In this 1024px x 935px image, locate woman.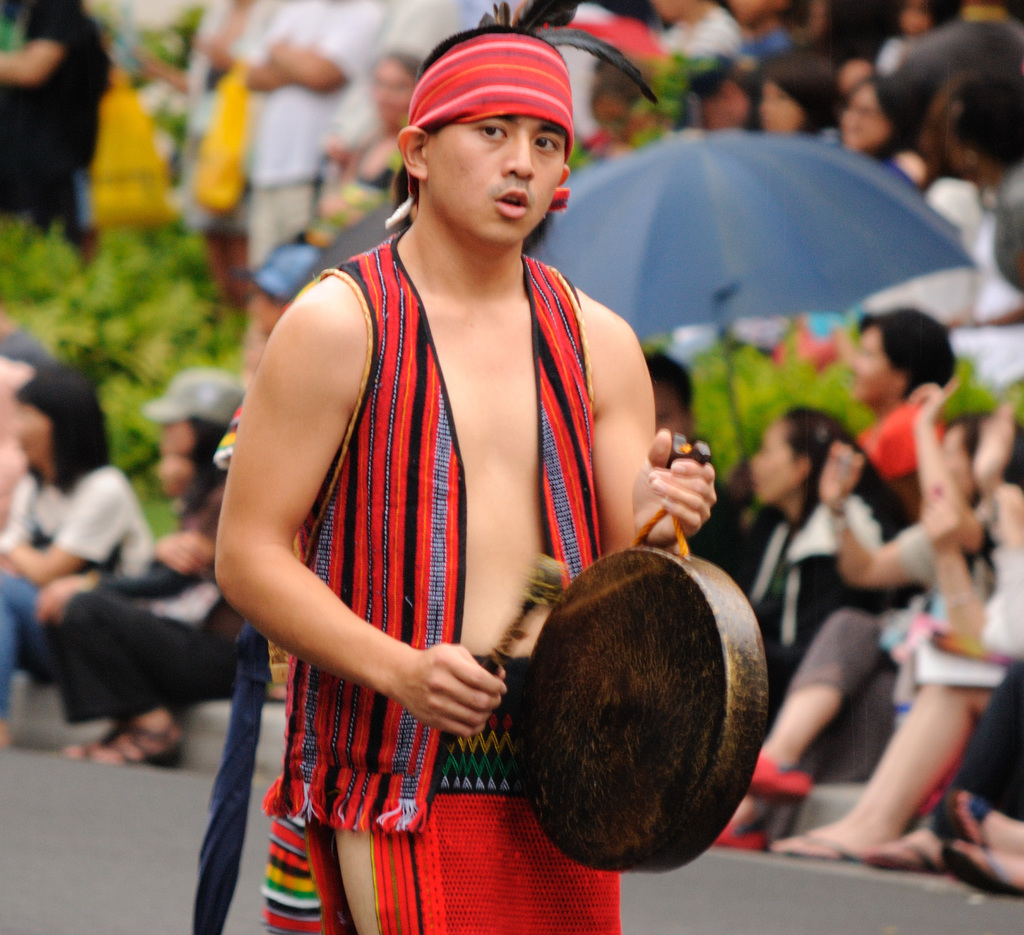
Bounding box: (left=732, top=43, right=852, bottom=357).
